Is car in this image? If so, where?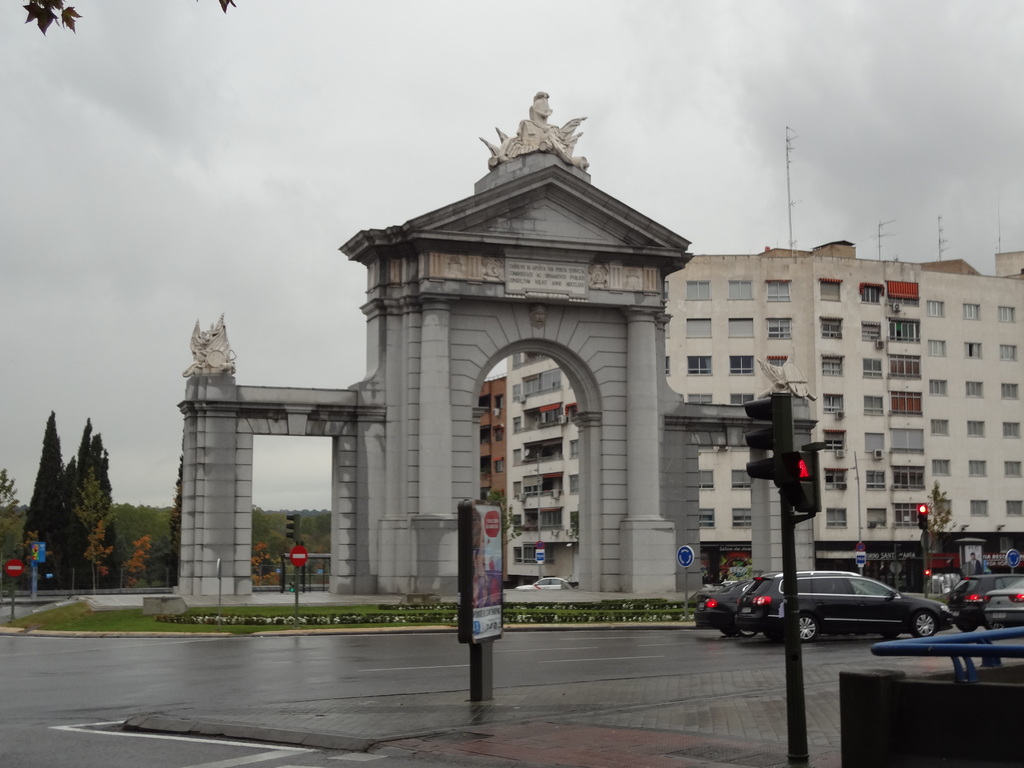
Yes, at bbox=[990, 568, 1023, 634].
